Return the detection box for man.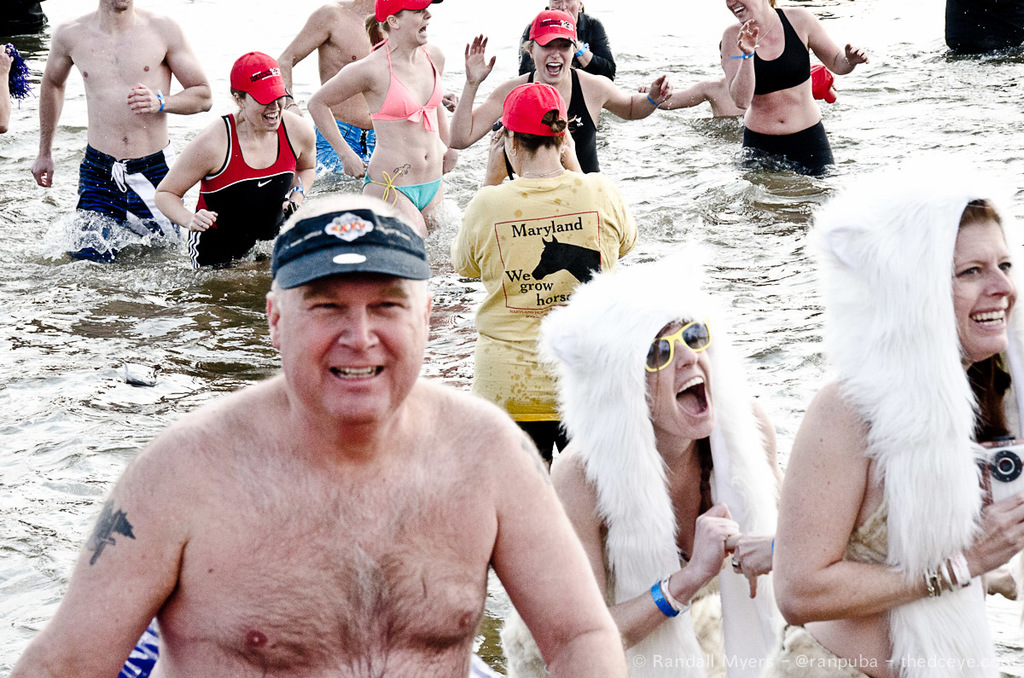
bbox(278, 0, 386, 178).
